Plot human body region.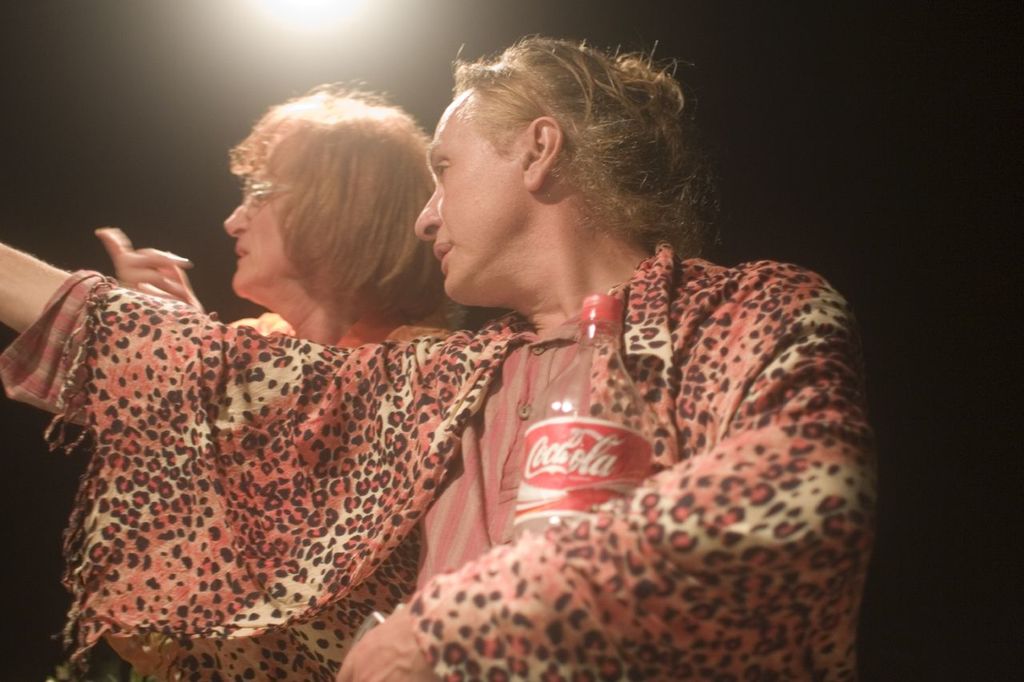
Plotted at Rect(0, 31, 878, 681).
